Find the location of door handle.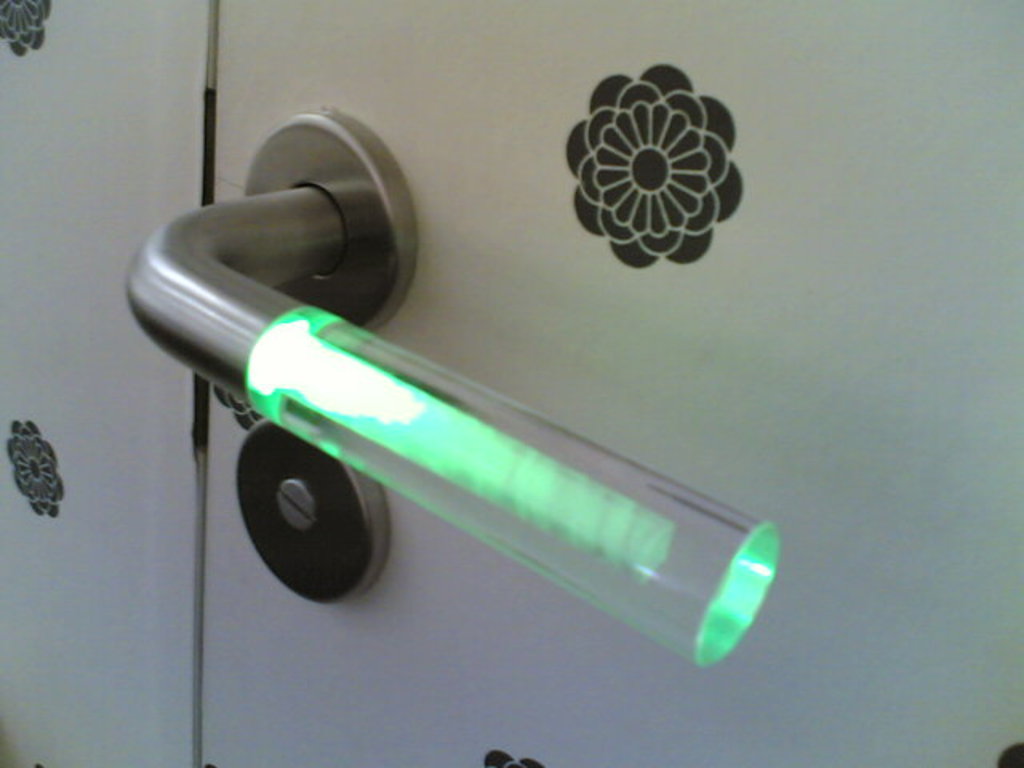
Location: BBox(123, 106, 782, 670).
